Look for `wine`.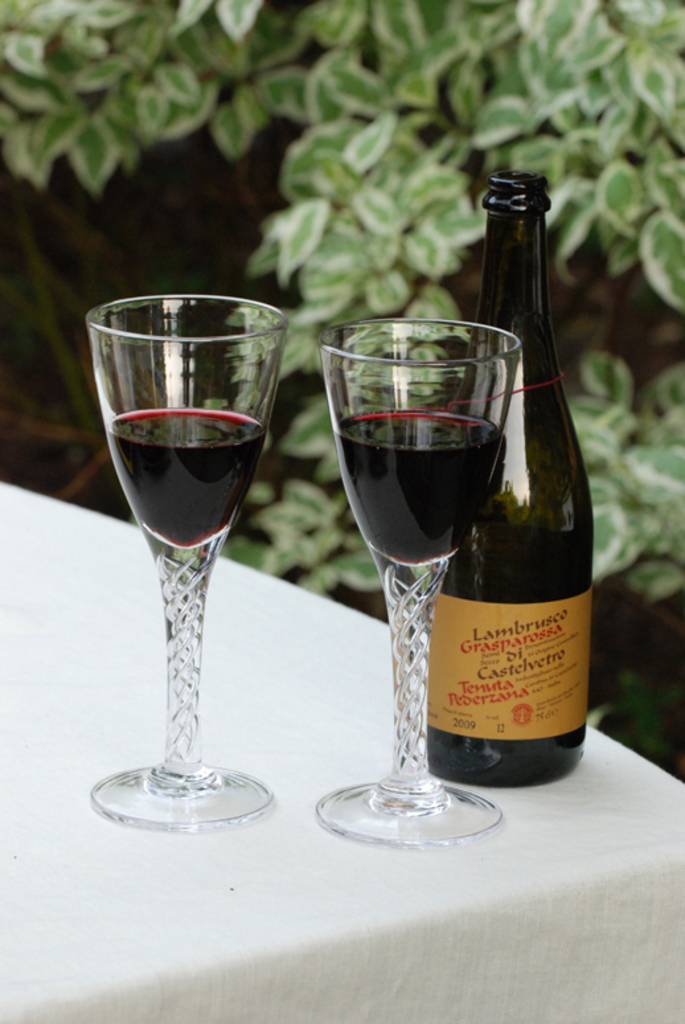
Found: bbox=[333, 410, 497, 566].
